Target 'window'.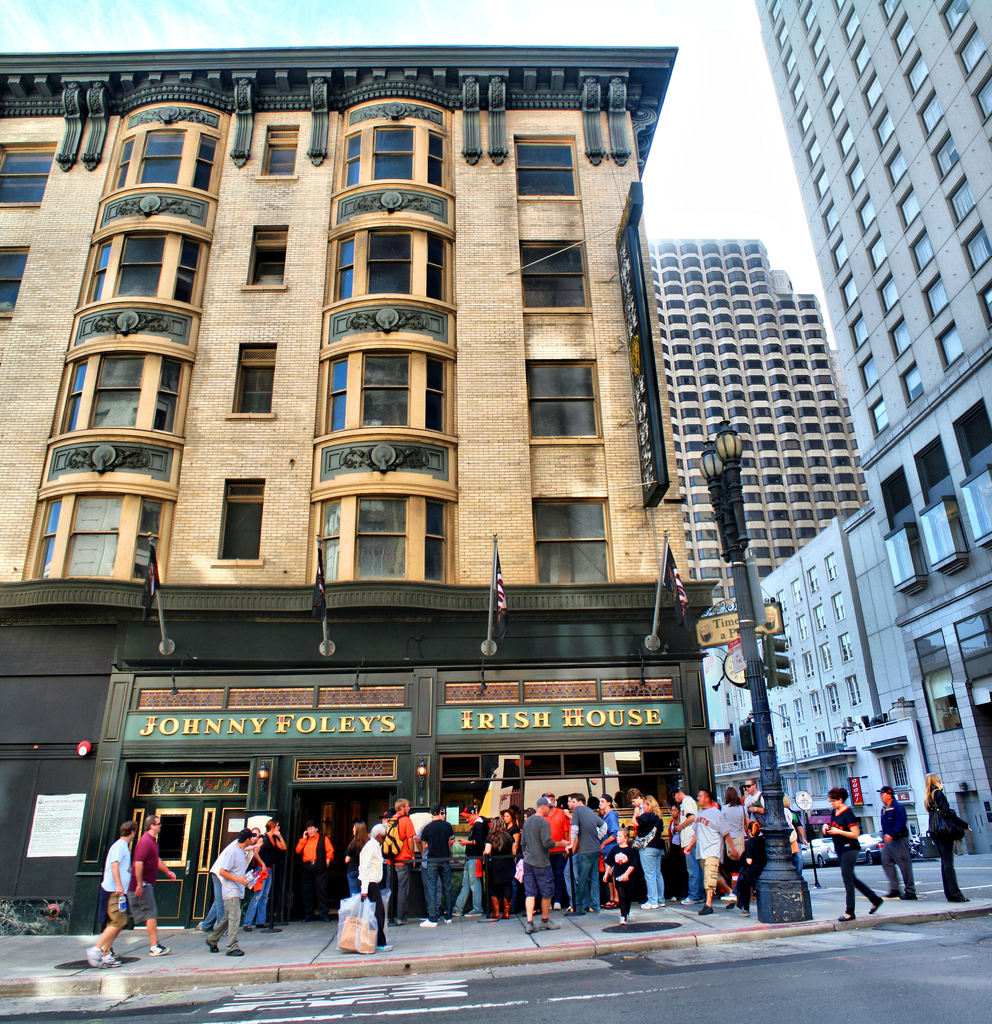
Target region: bbox(247, 226, 285, 284).
